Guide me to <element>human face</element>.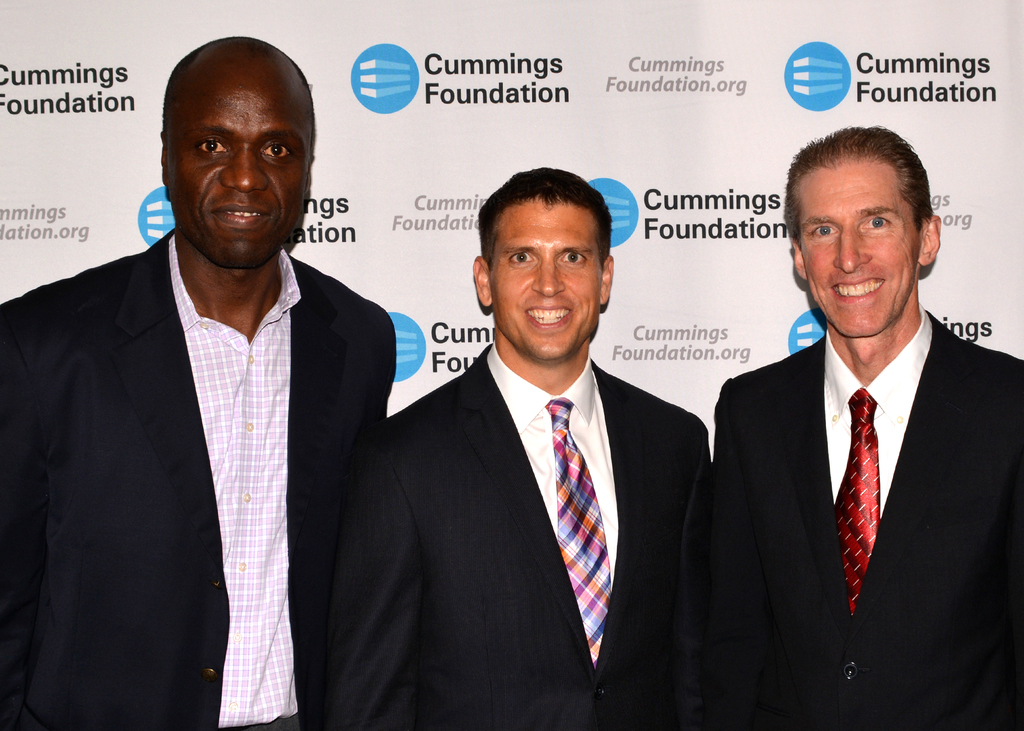
Guidance: bbox(484, 198, 600, 360).
